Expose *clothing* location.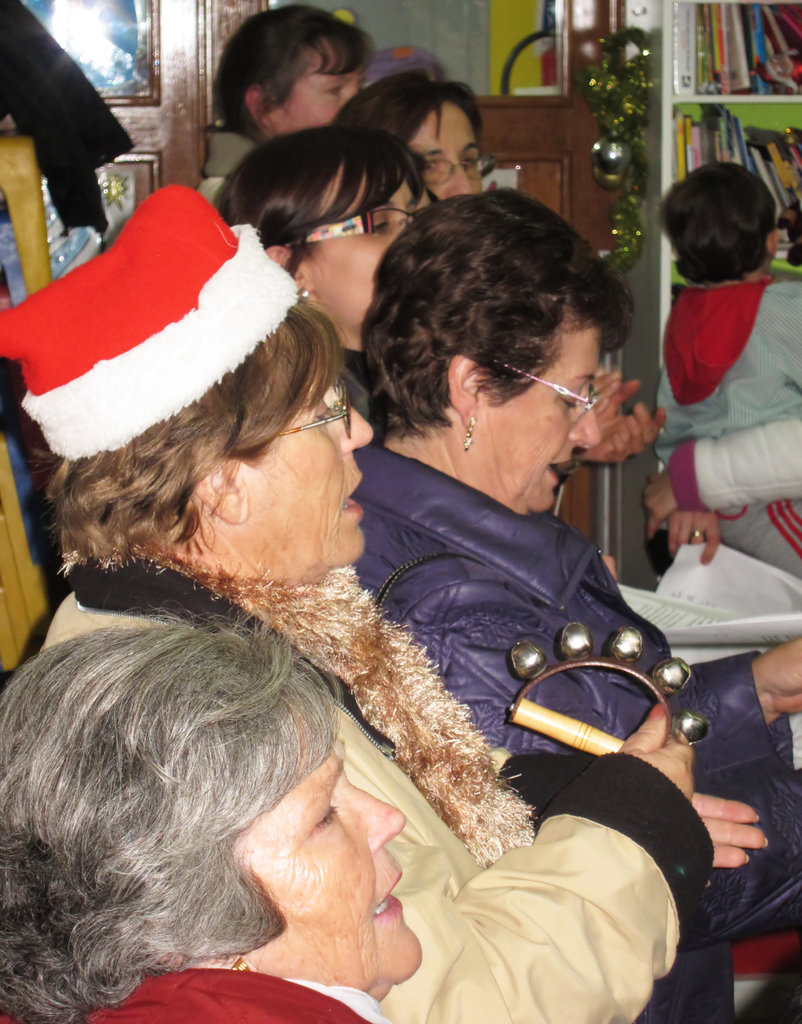
Exposed at 655:275:801:583.
